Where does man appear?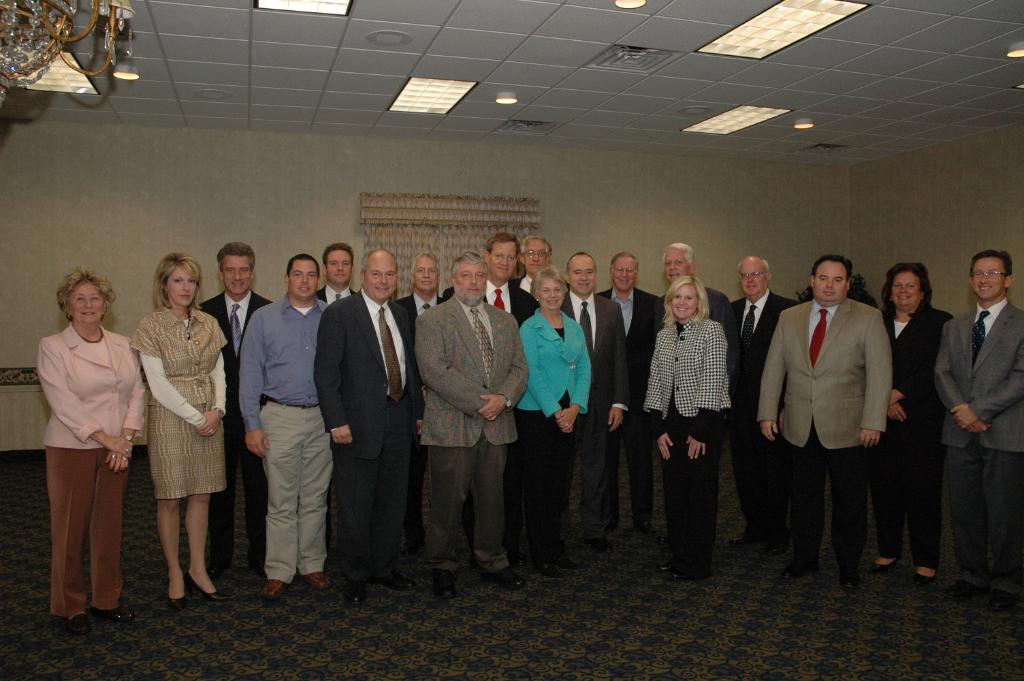
Appears at {"x1": 590, "y1": 253, "x2": 660, "y2": 544}.
